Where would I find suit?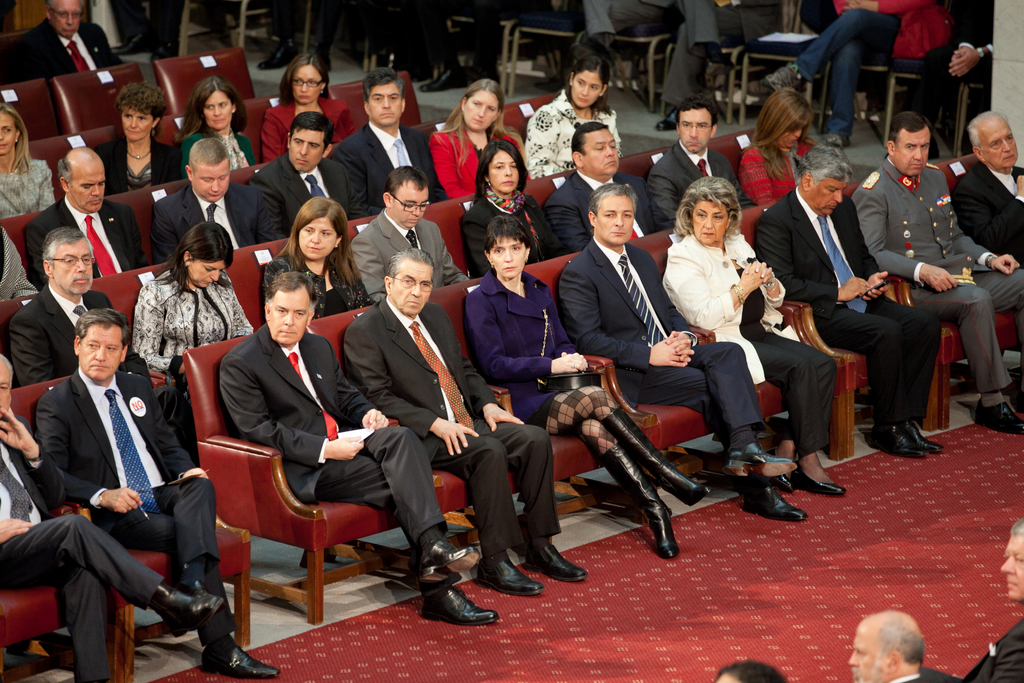
At <box>5,282,115,381</box>.
